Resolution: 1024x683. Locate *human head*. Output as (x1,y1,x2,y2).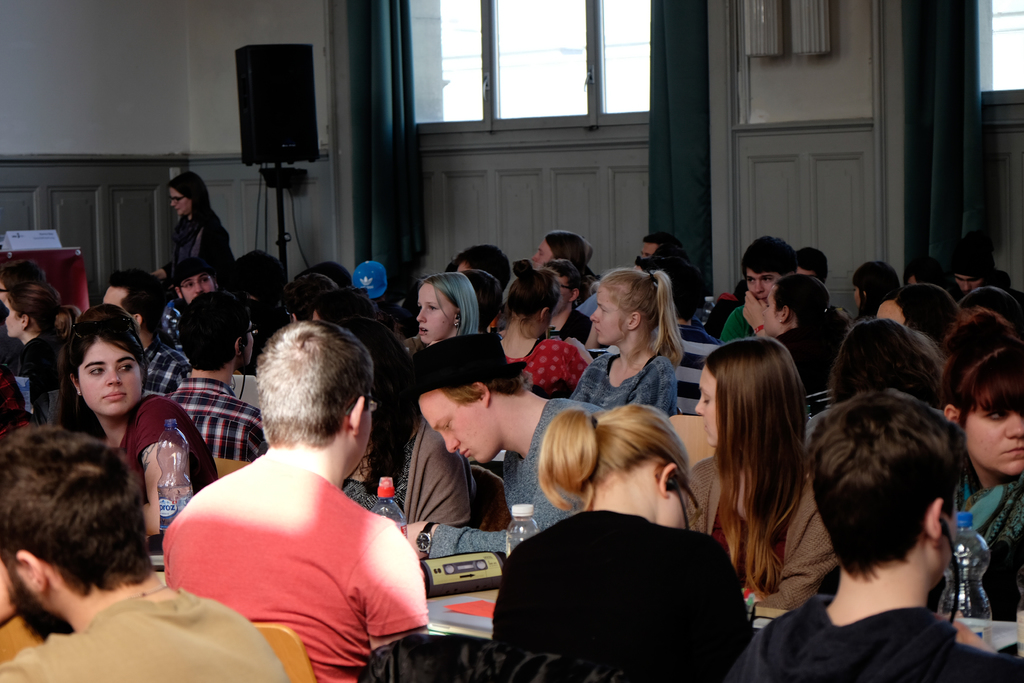
(637,231,683,263).
